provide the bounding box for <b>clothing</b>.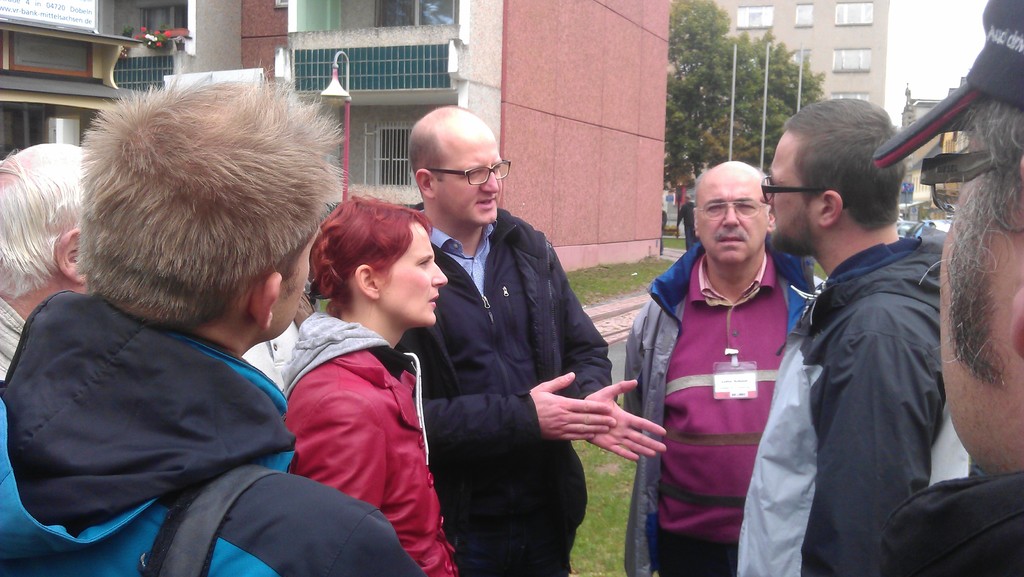
{"x1": 634, "y1": 196, "x2": 813, "y2": 562}.
